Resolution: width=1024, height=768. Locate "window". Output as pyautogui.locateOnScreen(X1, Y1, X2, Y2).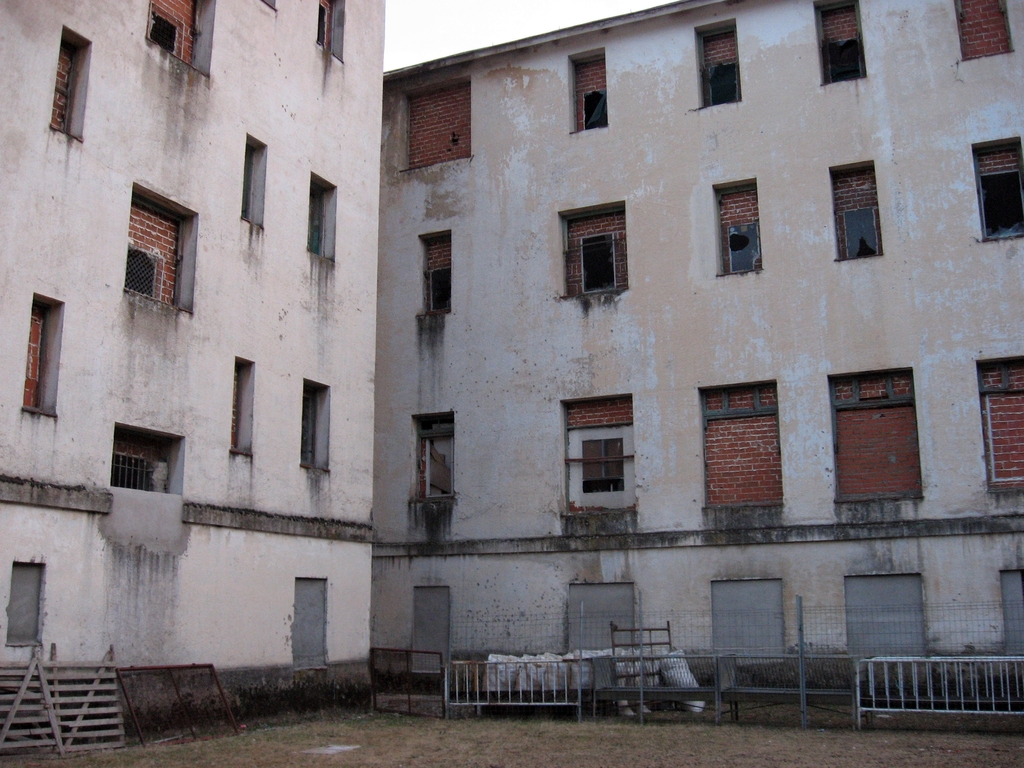
pyautogui.locateOnScreen(239, 131, 268, 222).
